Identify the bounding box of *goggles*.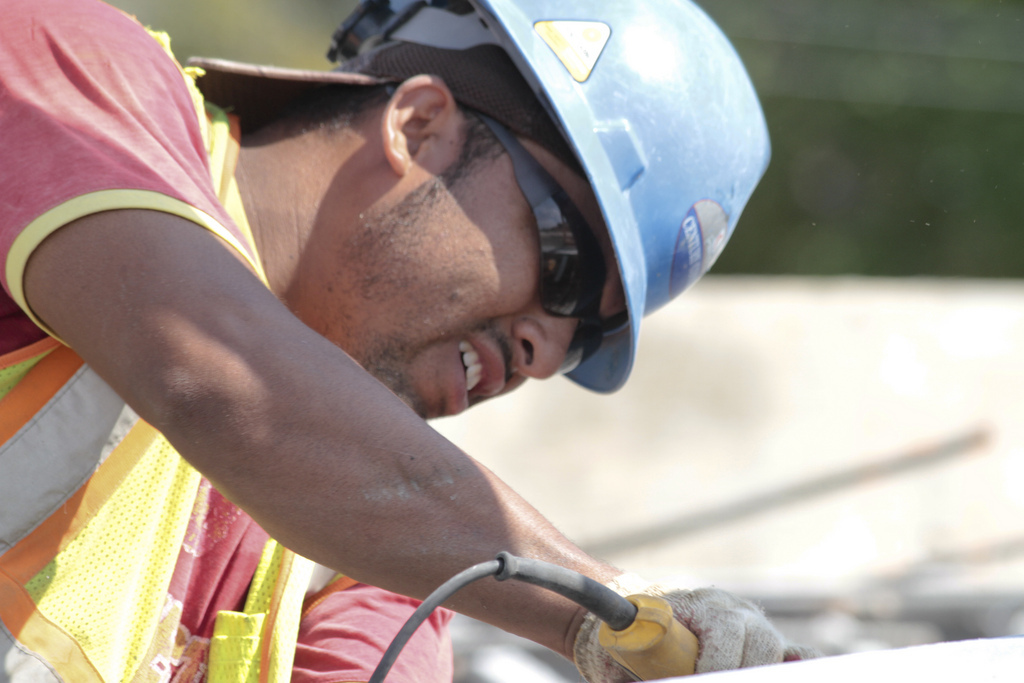
[left=474, top=110, right=609, bottom=374].
